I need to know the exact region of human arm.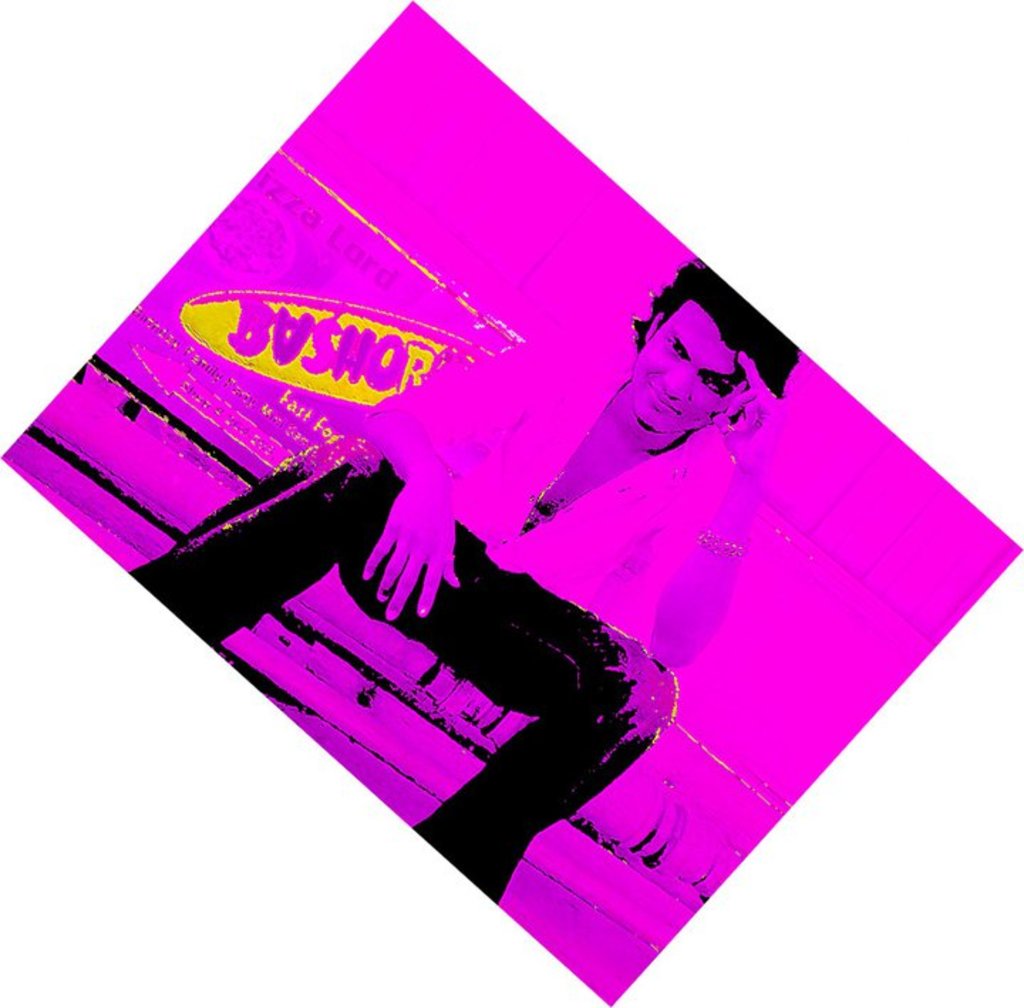
Region: left=364, top=353, right=526, bottom=624.
